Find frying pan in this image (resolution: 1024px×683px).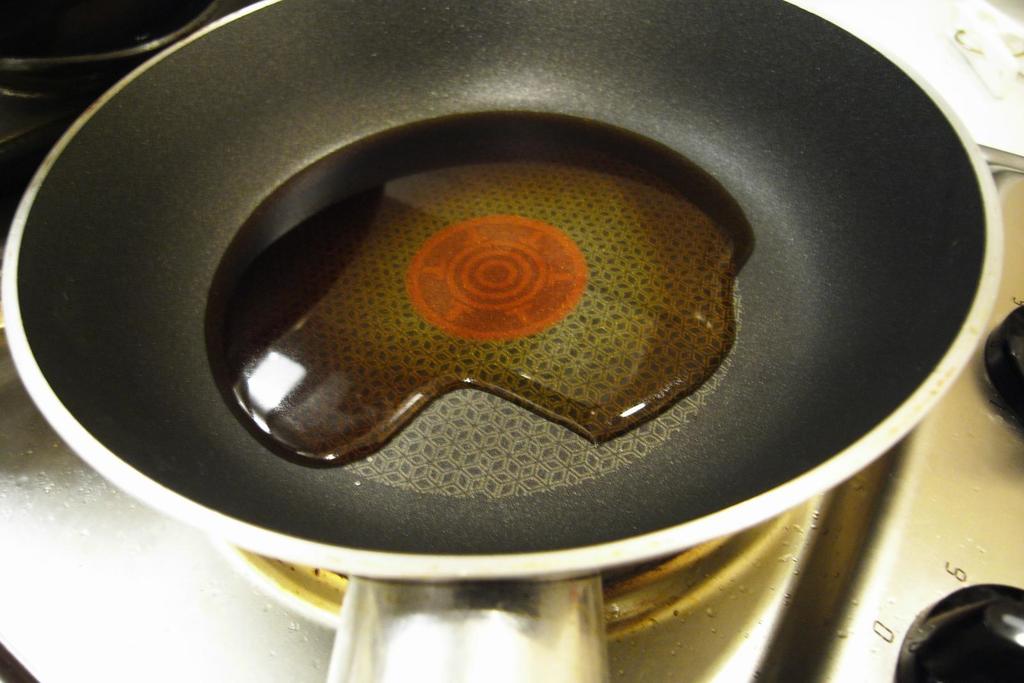
<region>4, 0, 999, 682</region>.
